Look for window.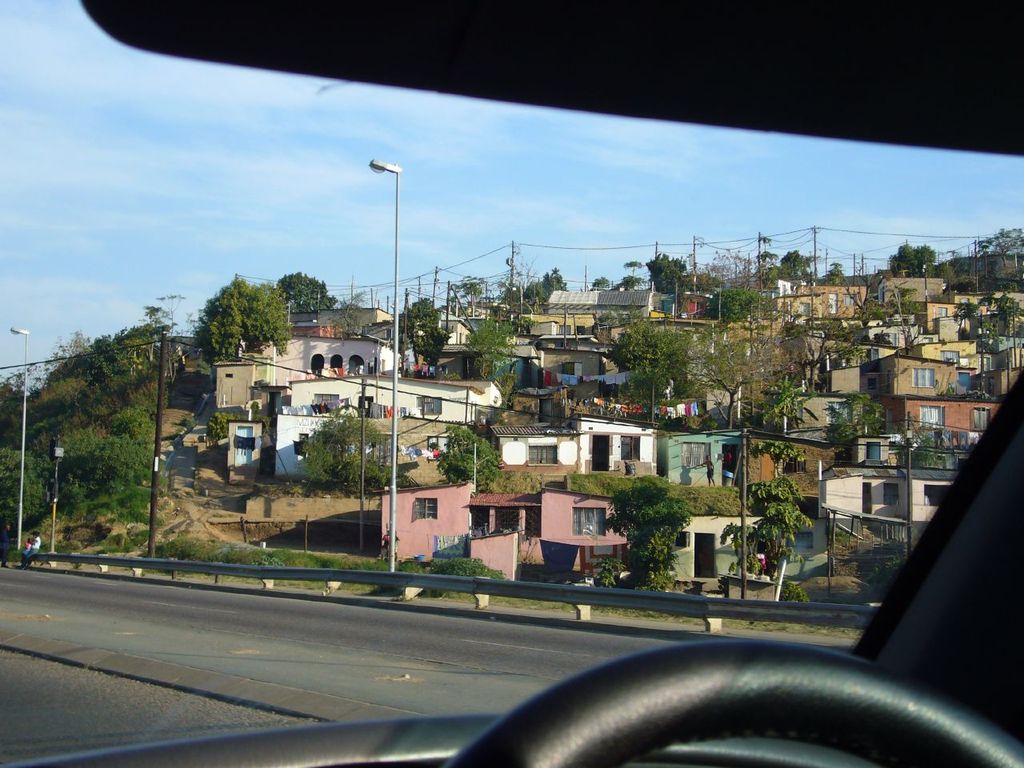
Found: 878:484:903:506.
